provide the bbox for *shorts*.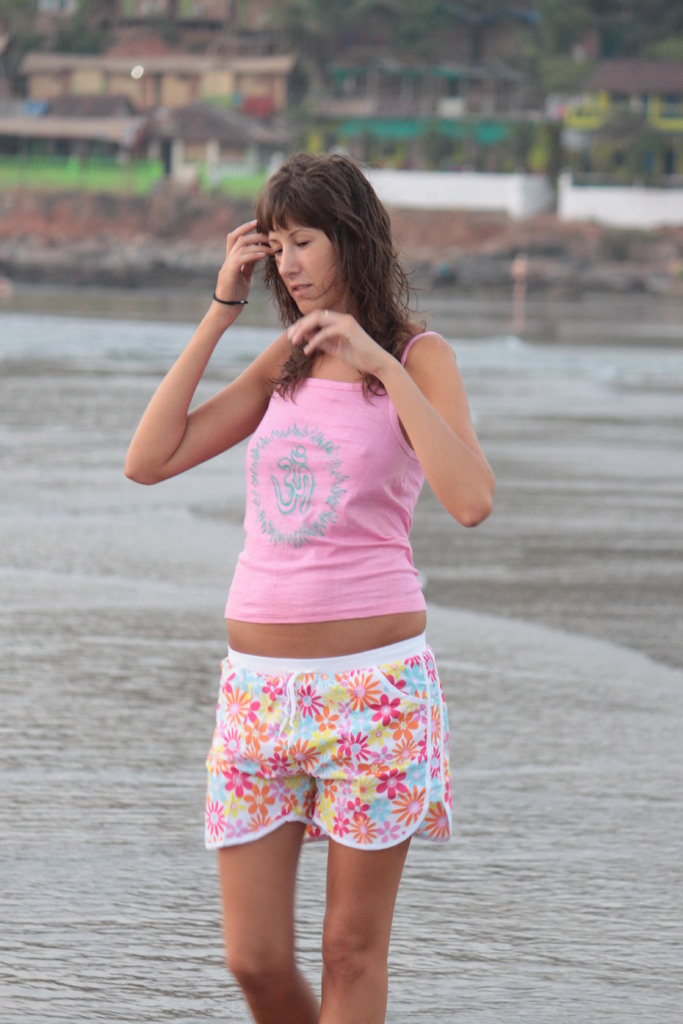
left=201, top=636, right=452, bottom=848.
